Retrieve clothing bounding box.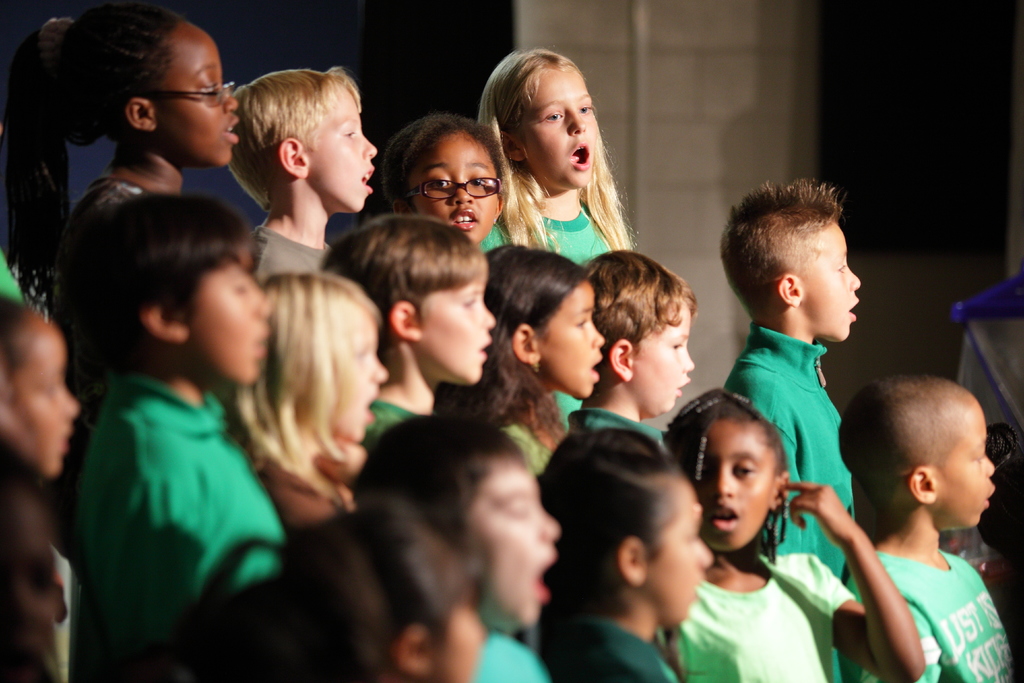
Bounding box: bbox=(73, 369, 282, 649).
